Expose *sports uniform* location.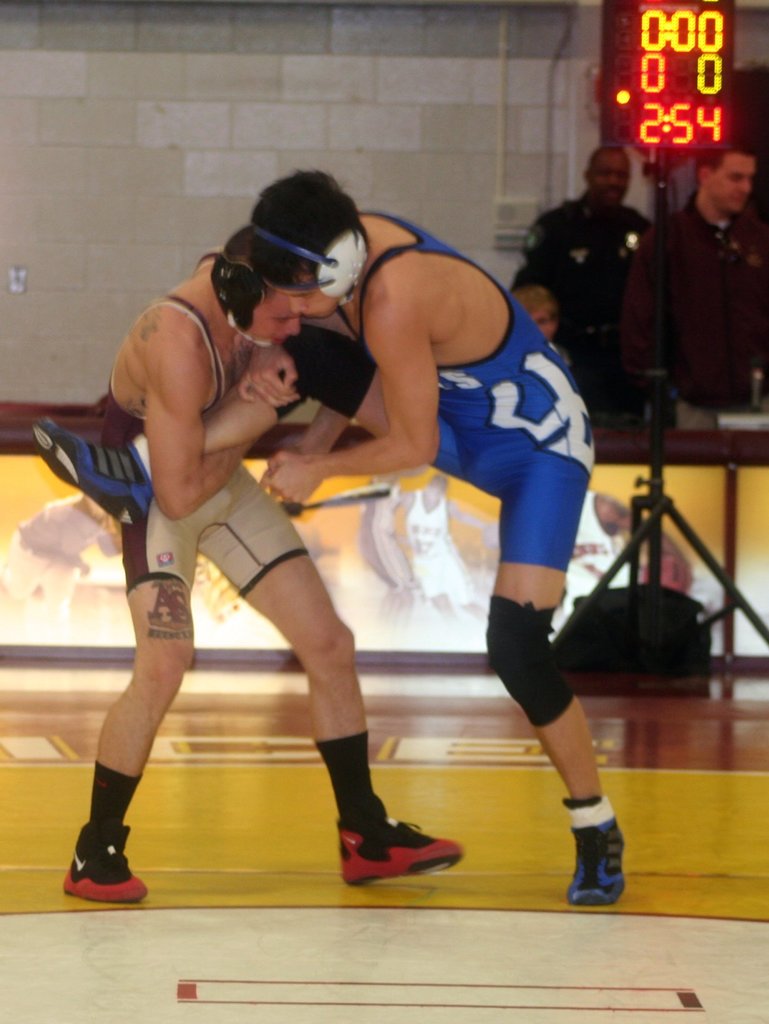
Exposed at crop(31, 210, 625, 904).
